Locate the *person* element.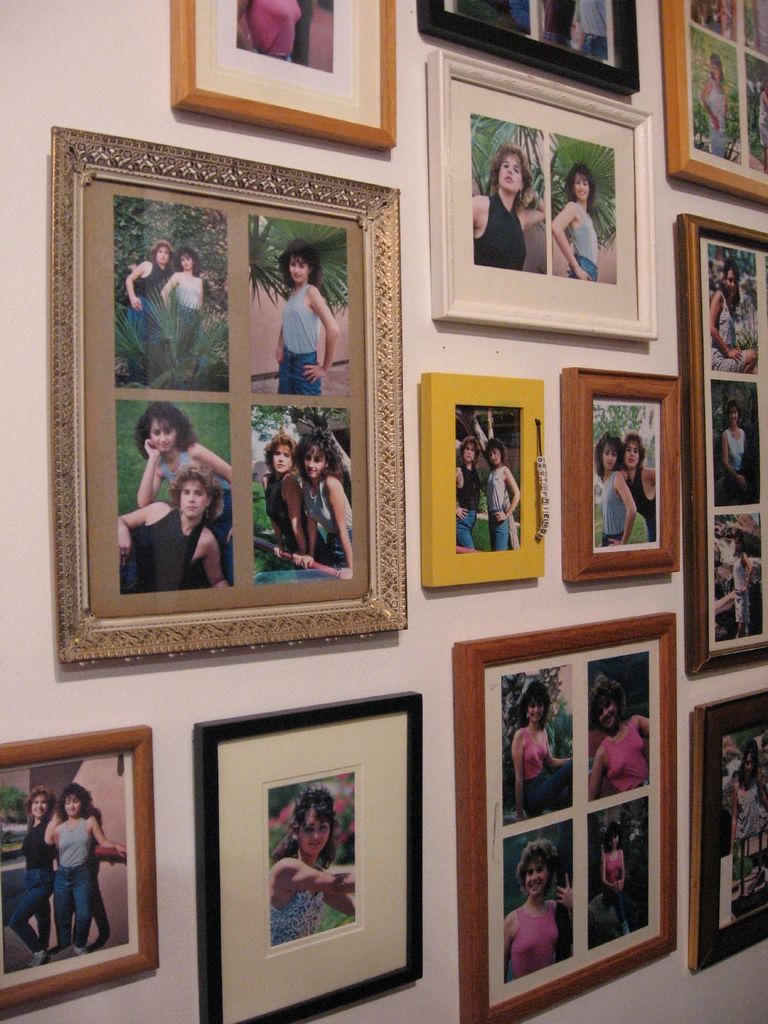
Element bbox: pyautogui.locateOnScreen(591, 431, 637, 546).
